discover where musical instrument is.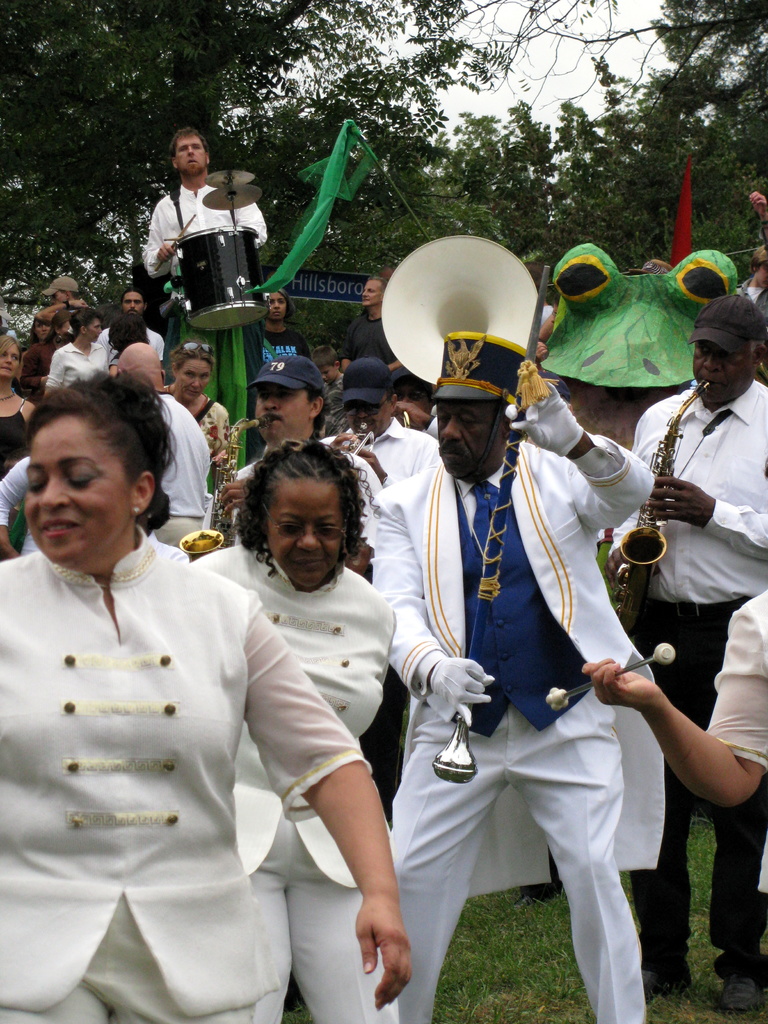
Discovered at locate(205, 171, 266, 214).
